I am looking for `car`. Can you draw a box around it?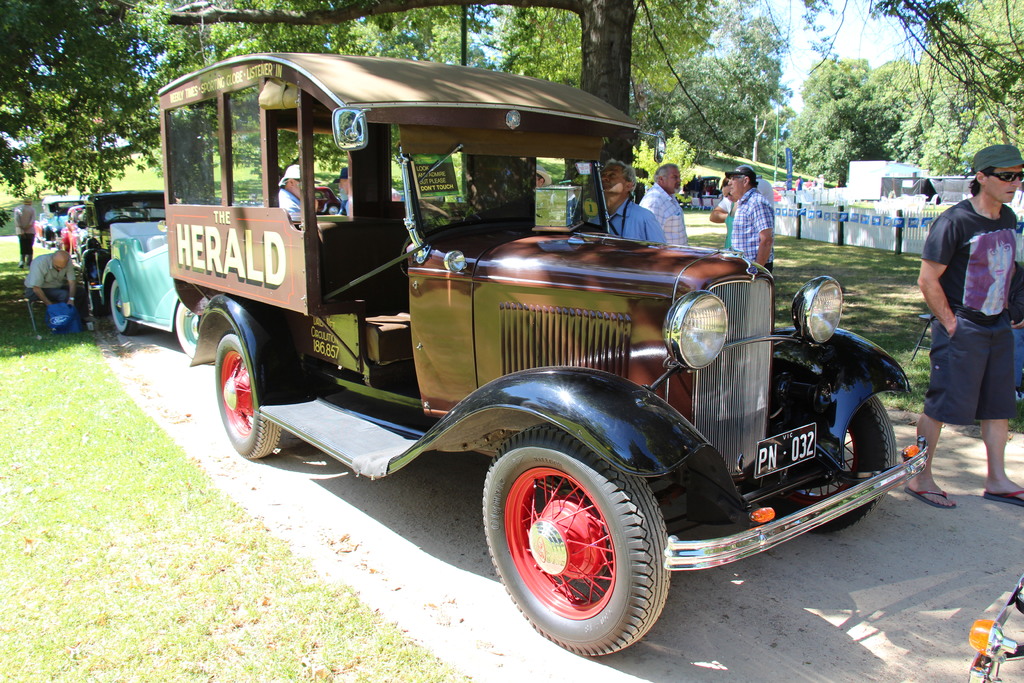
Sure, the bounding box is 97, 215, 206, 357.
